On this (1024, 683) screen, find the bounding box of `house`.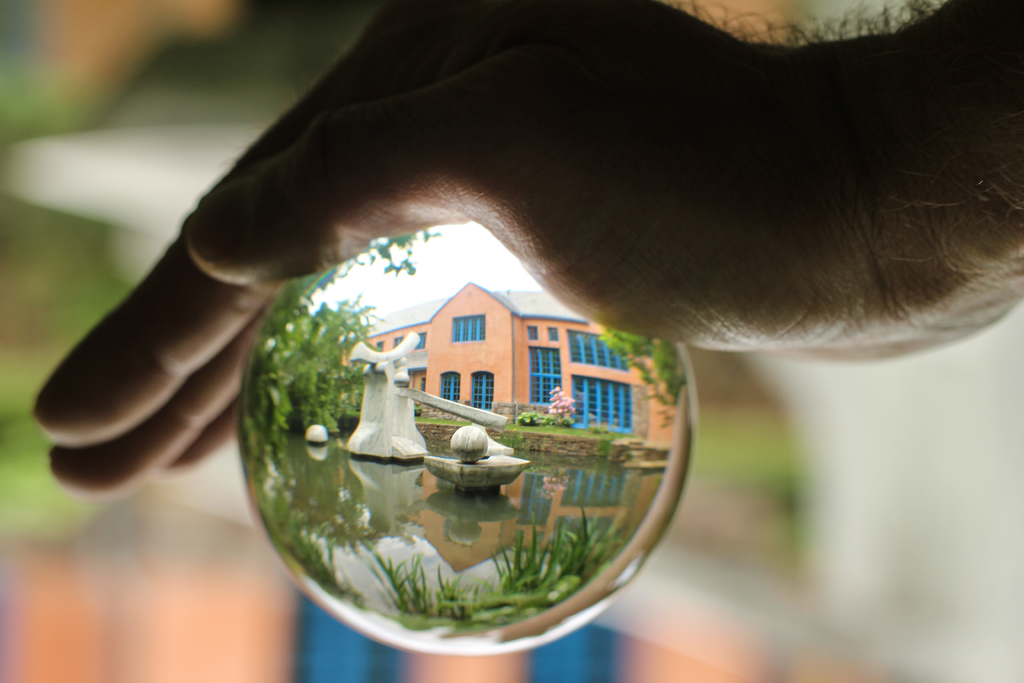
Bounding box: 335 279 677 450.
